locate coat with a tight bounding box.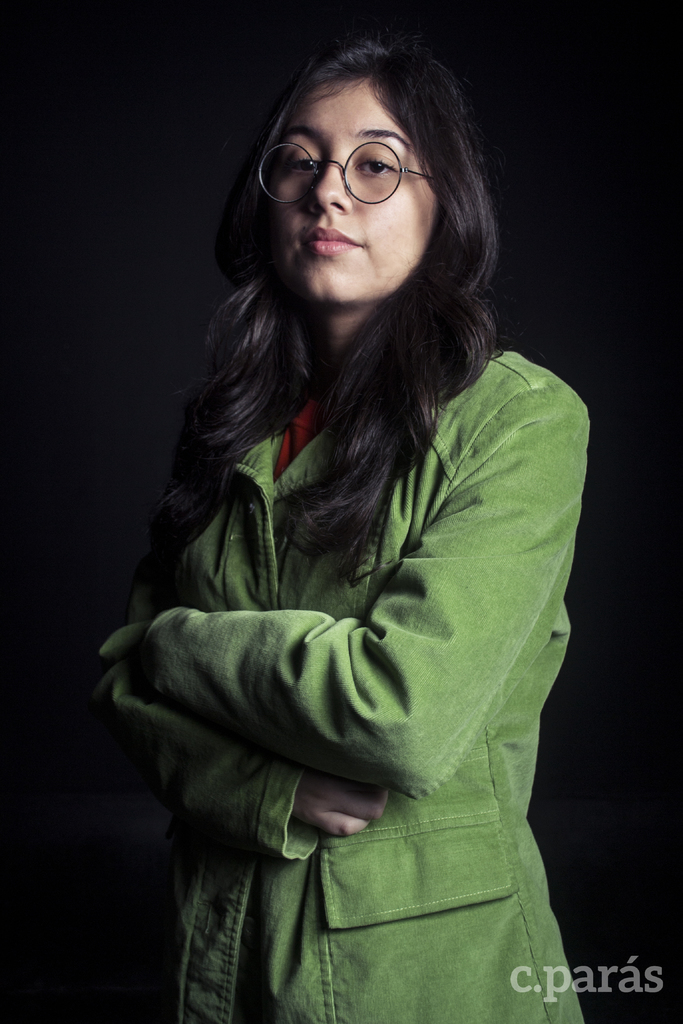
94/335/597/1023.
